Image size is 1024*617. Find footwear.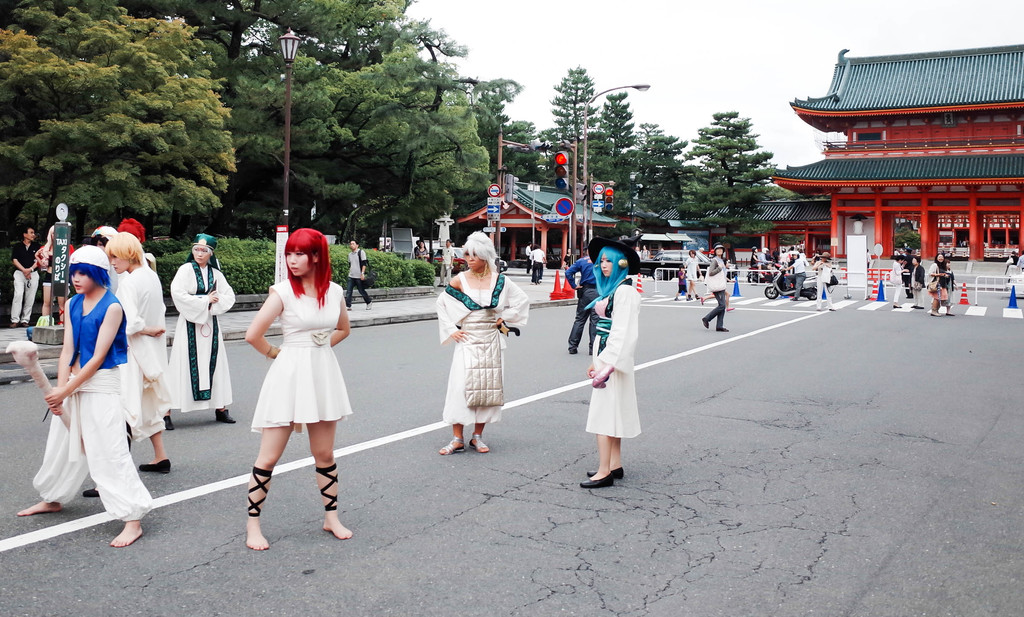
<box>909,303,925,310</box>.
